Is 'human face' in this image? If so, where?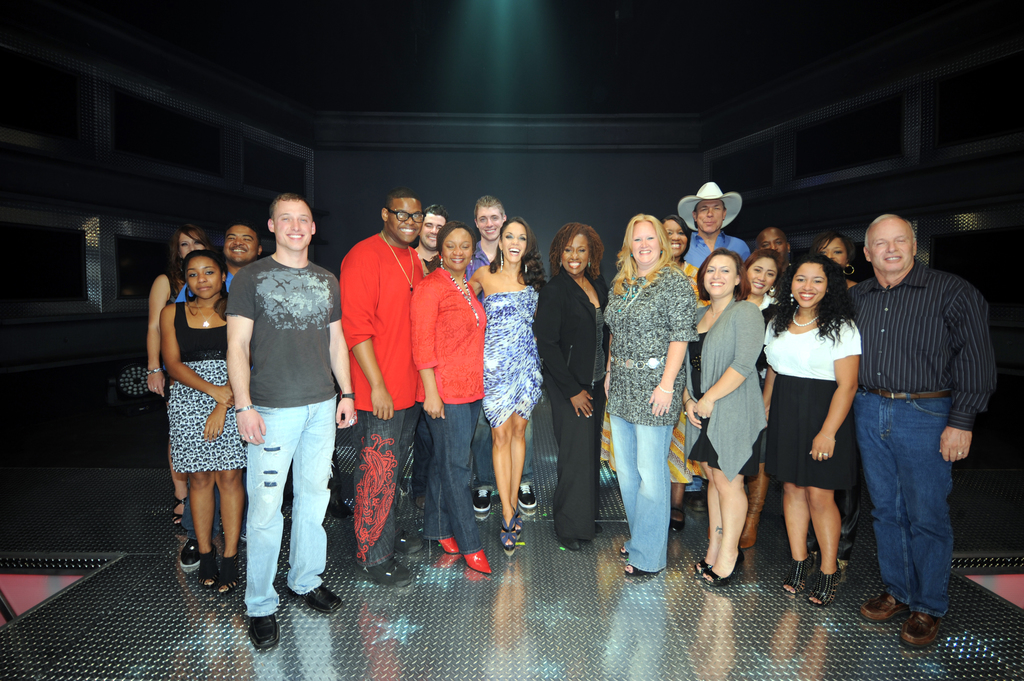
Yes, at x1=278, y1=202, x2=313, y2=253.
